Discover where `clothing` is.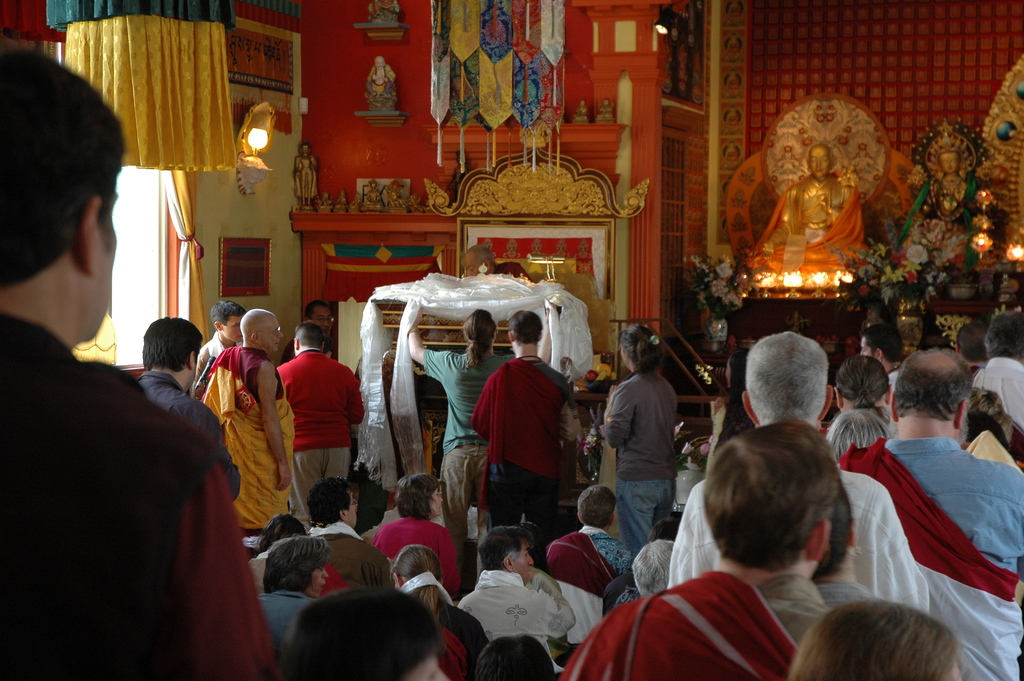
Discovered at l=138, t=377, r=237, b=495.
